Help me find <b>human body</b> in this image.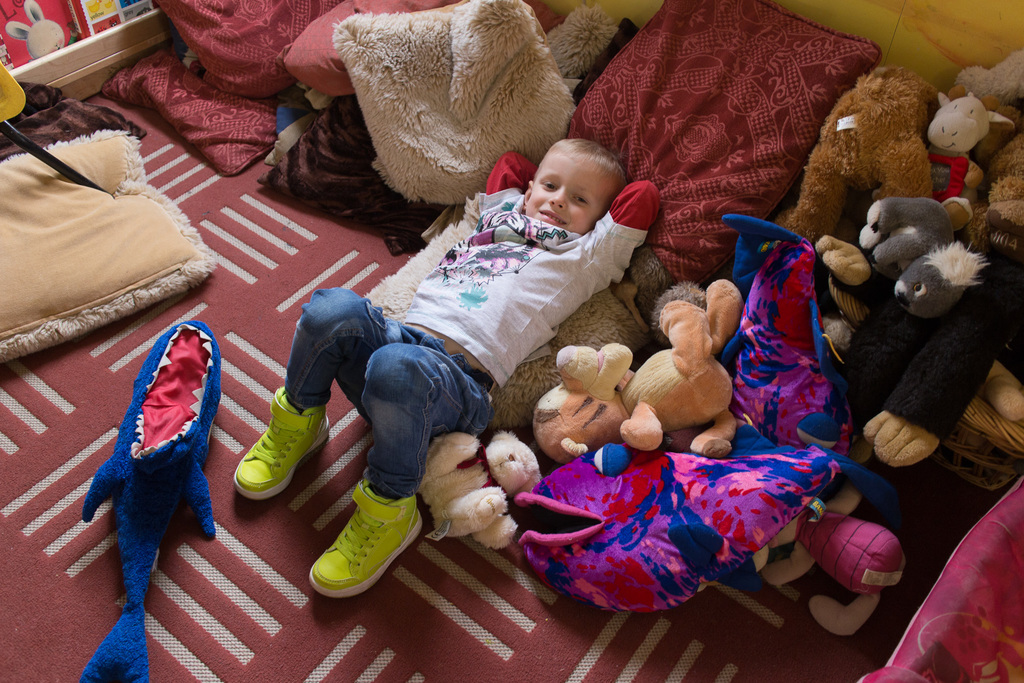
Found it: rect(232, 136, 661, 602).
